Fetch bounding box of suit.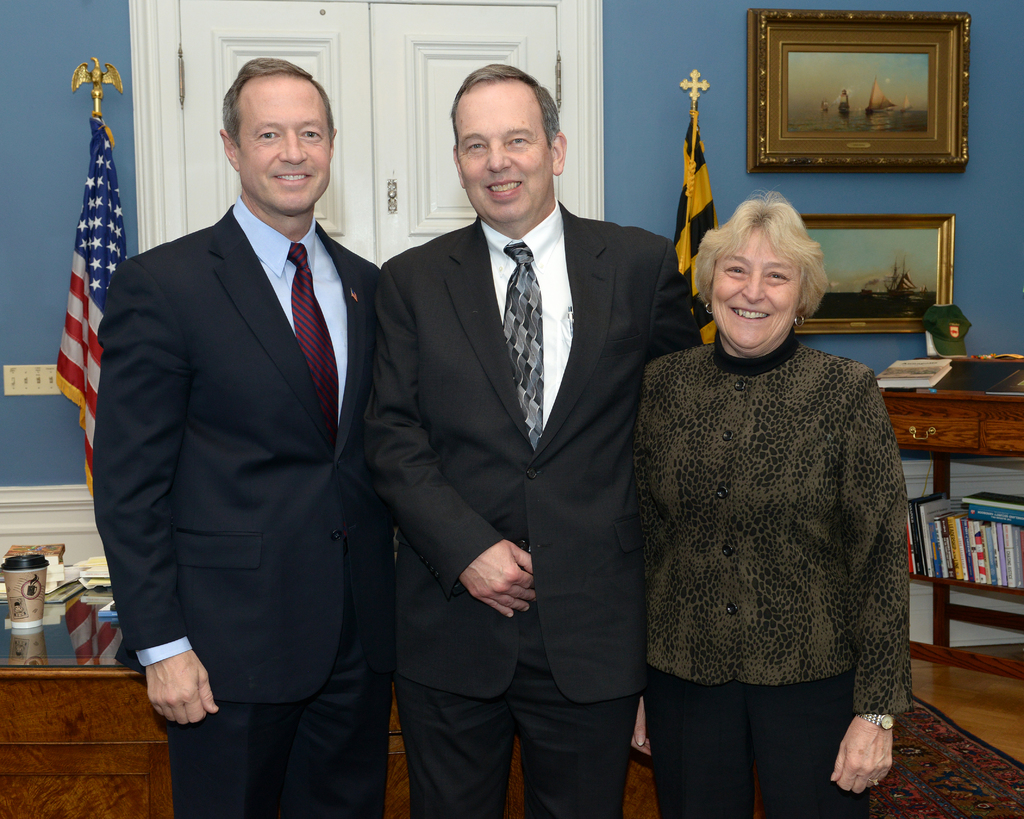
Bbox: (92,41,399,807).
